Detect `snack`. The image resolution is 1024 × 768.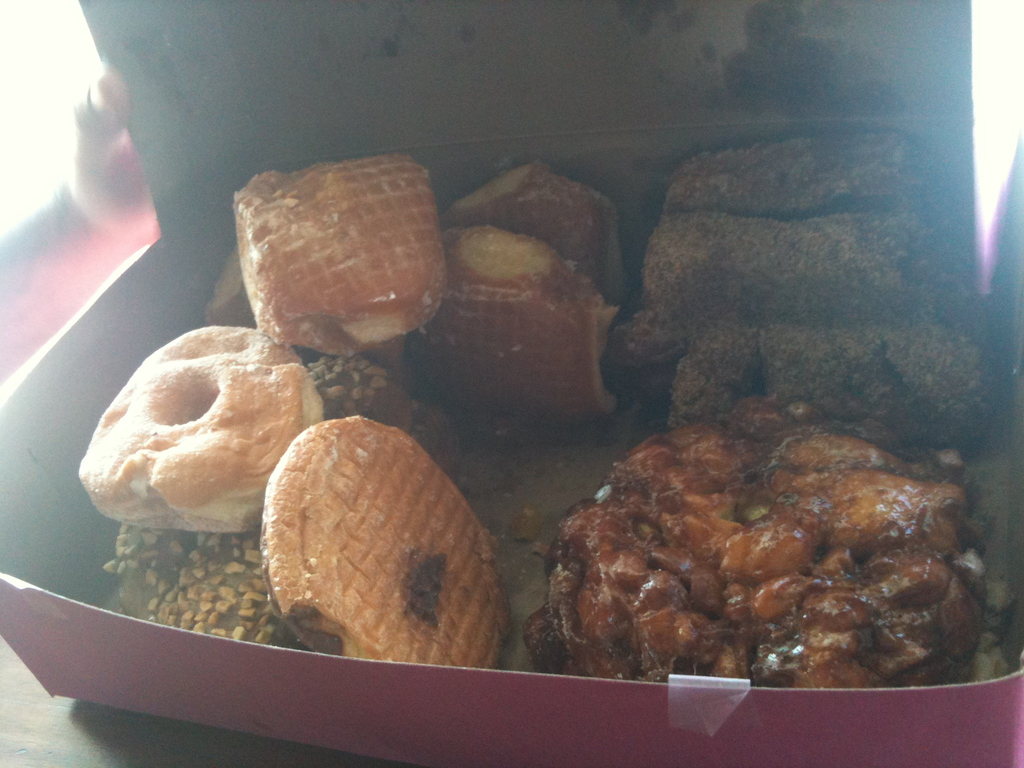
(267,418,509,682).
